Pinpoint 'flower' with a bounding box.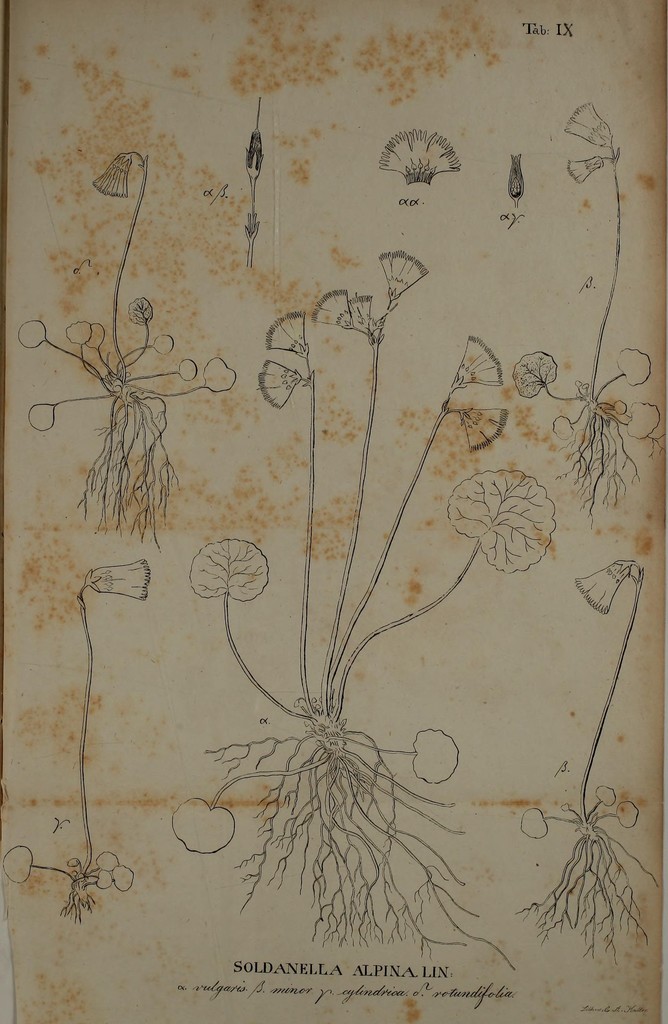
locate(464, 468, 564, 560).
